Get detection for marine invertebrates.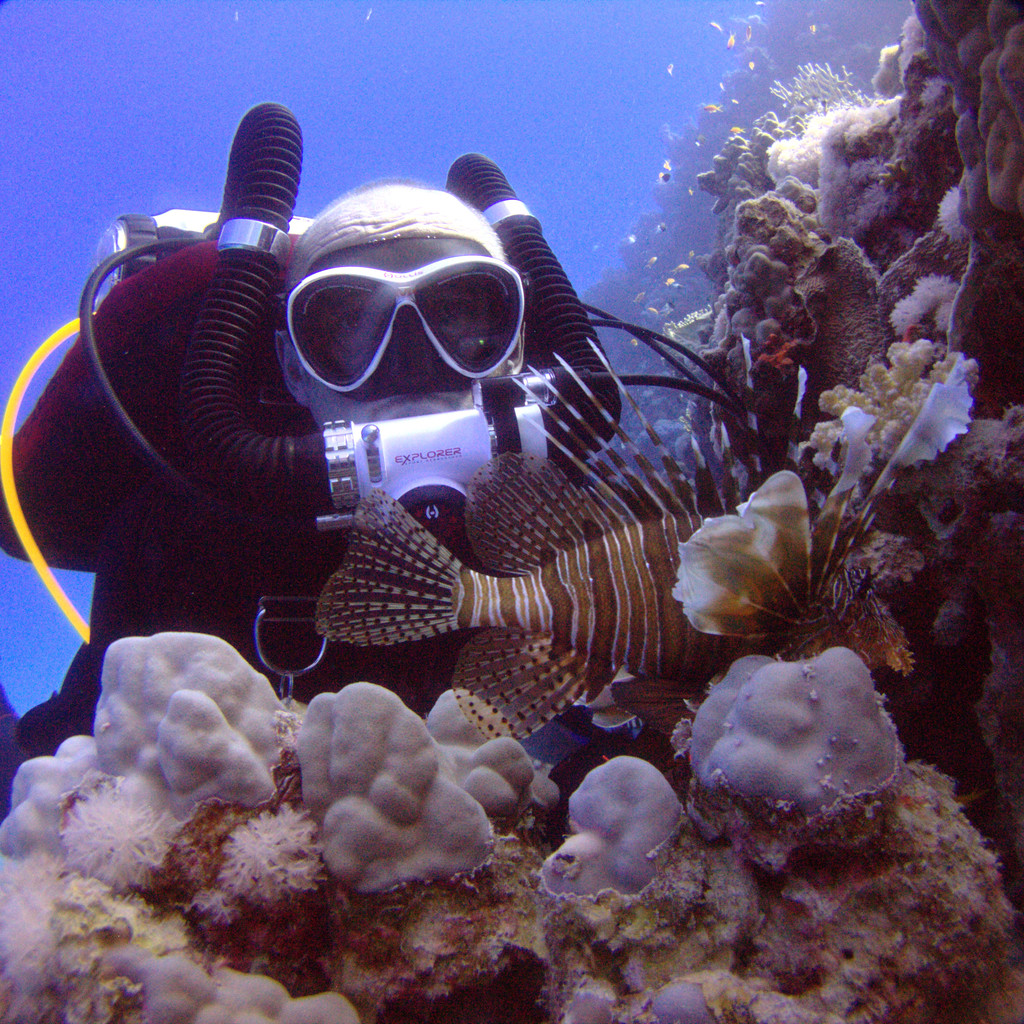
Detection: region(278, 681, 507, 905).
